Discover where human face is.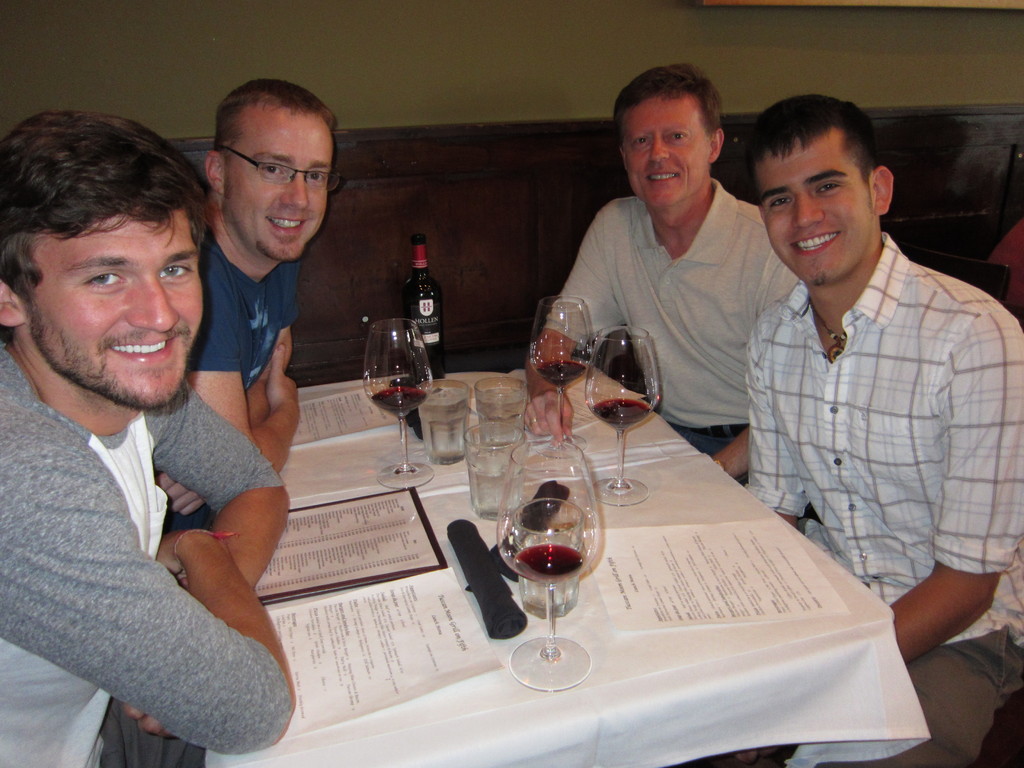
Discovered at x1=227 y1=110 x2=332 y2=264.
